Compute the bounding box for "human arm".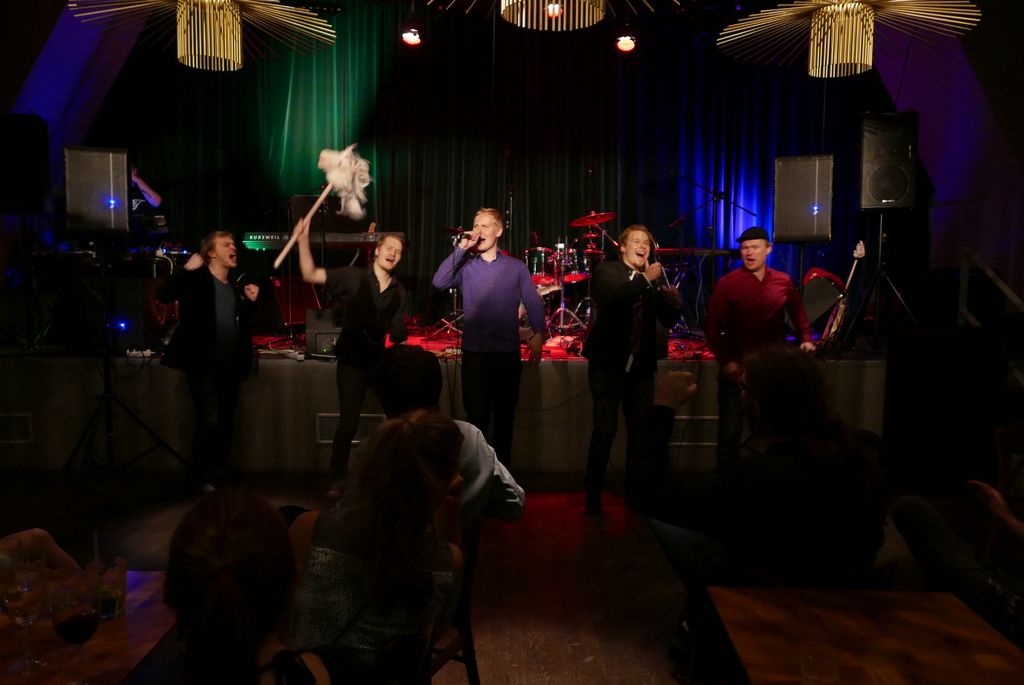
[left=463, top=456, right=529, bottom=518].
